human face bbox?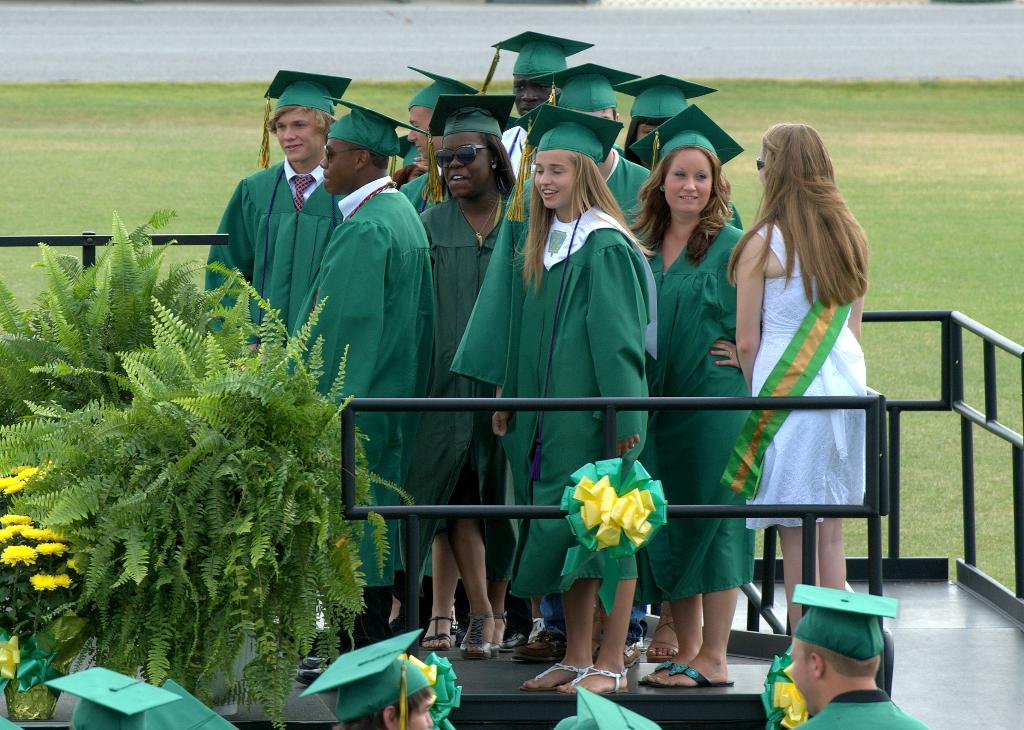
region(513, 76, 554, 115)
